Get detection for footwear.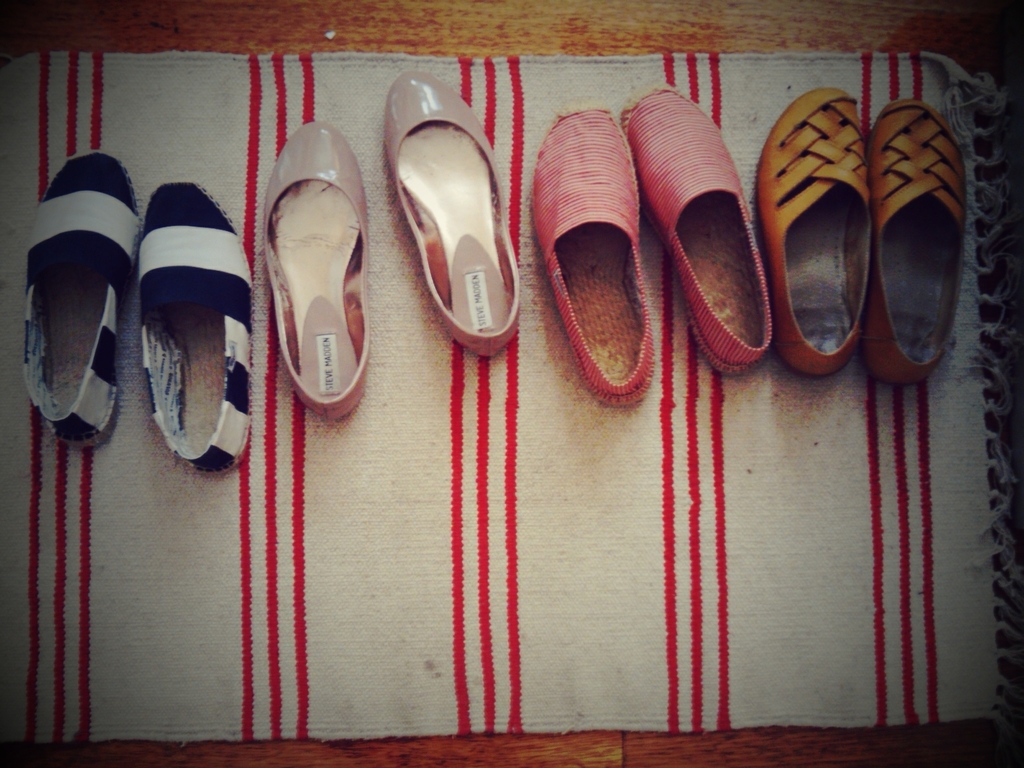
Detection: x1=621, y1=88, x2=771, y2=377.
